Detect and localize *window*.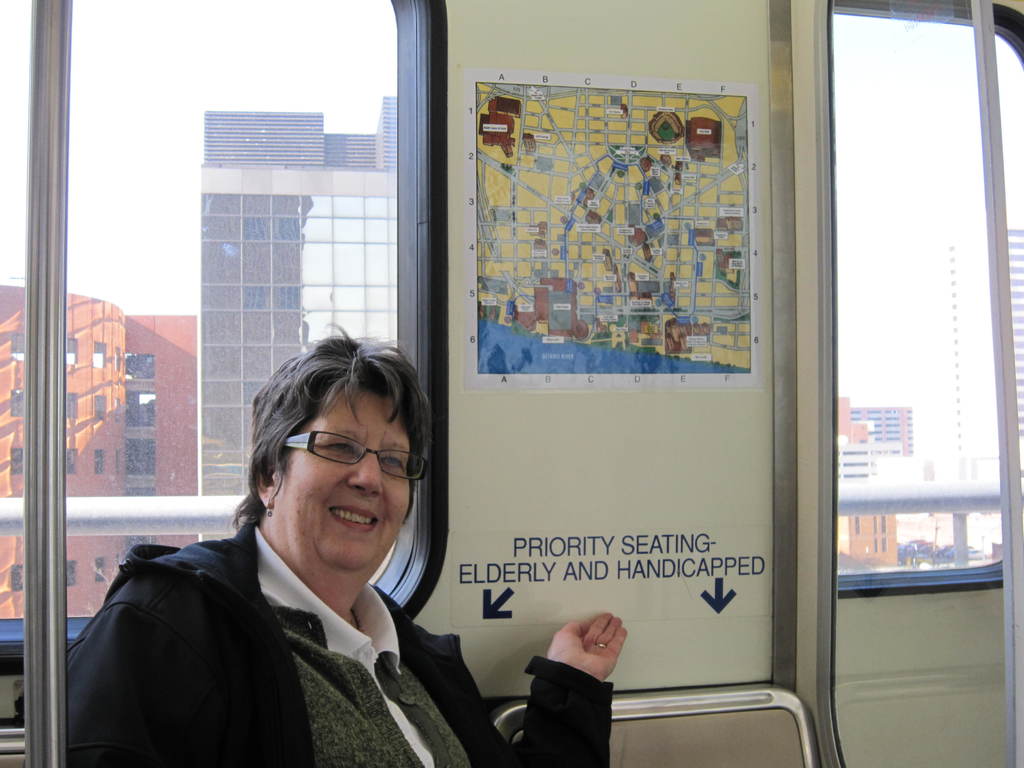
Localized at crop(13, 332, 28, 362).
